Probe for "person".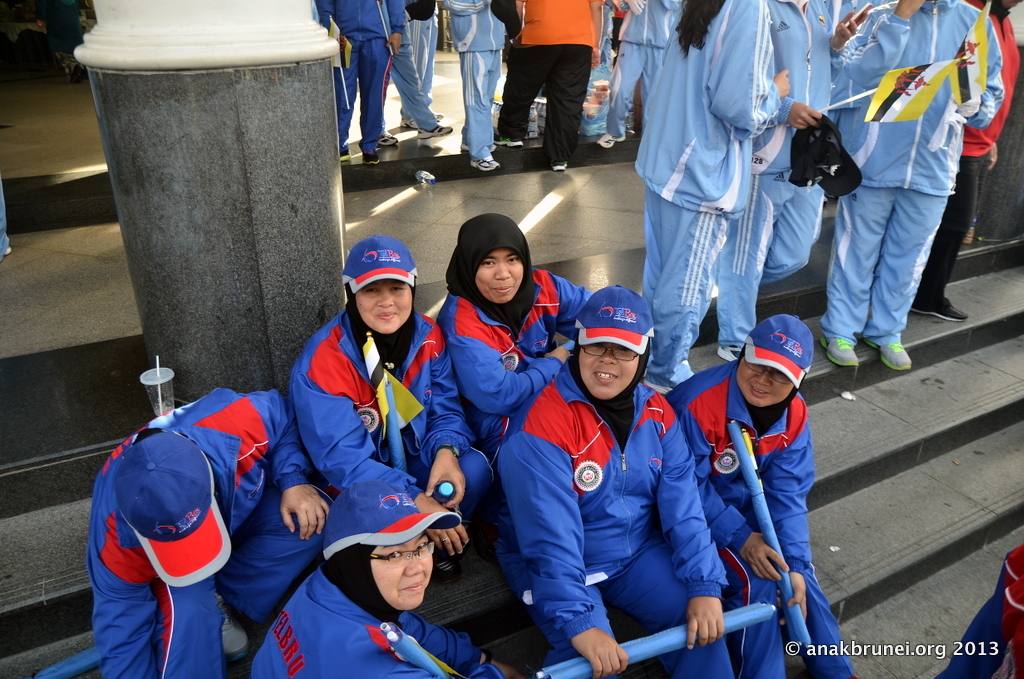
Probe result: 830:0:990:361.
